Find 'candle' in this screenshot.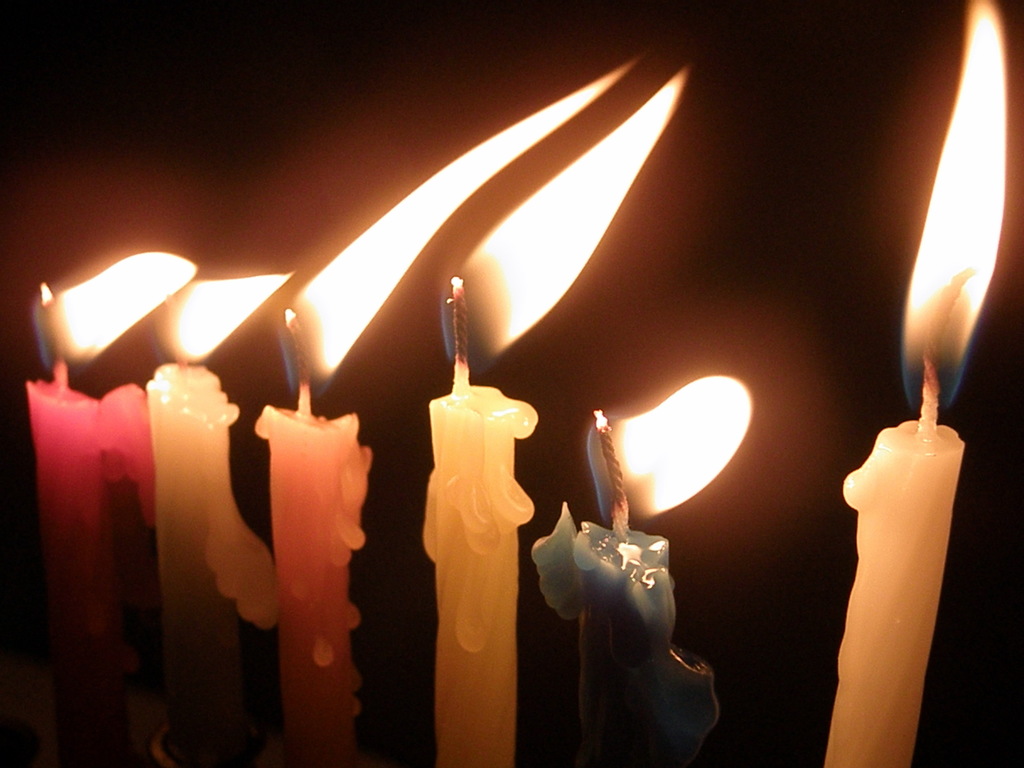
The bounding box for 'candle' is [809,0,1018,767].
